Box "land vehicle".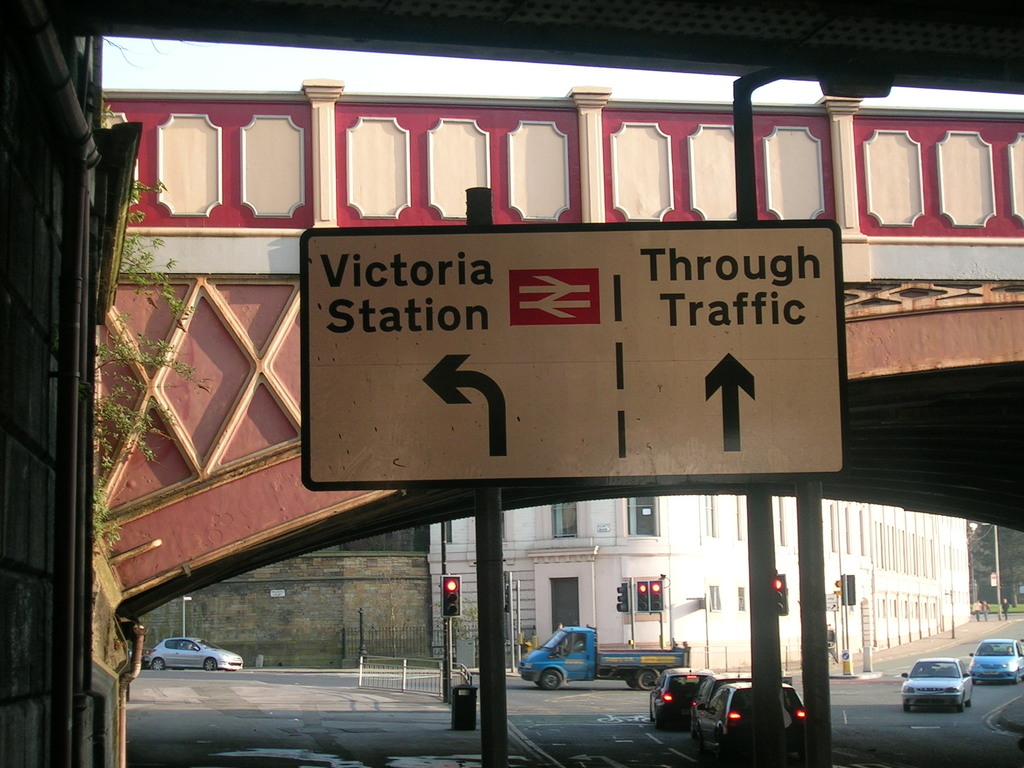
516:625:692:685.
